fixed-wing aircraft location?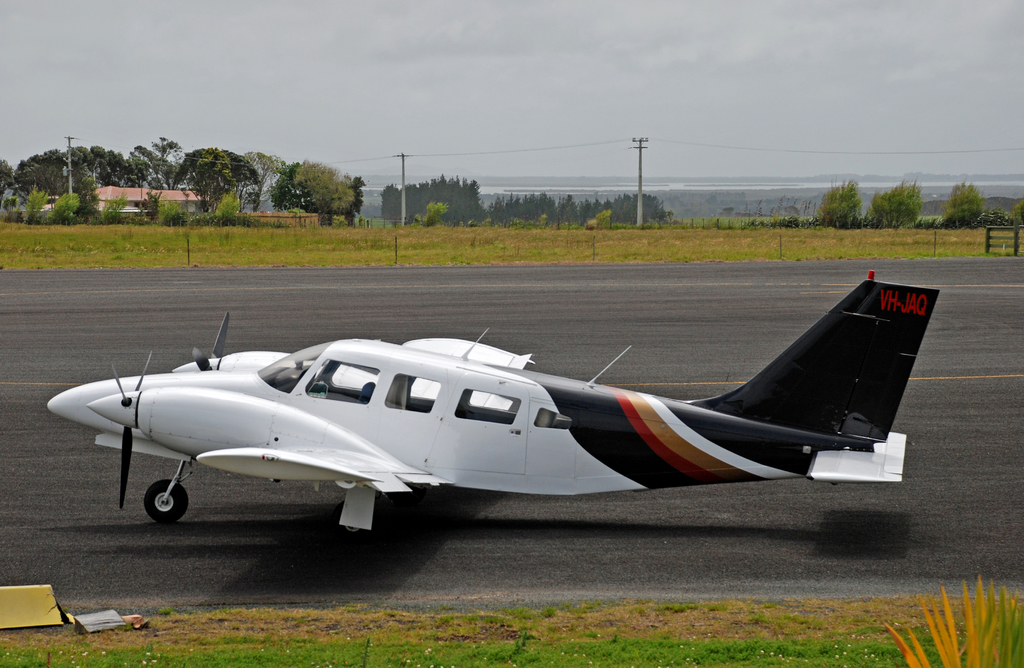
[left=39, top=268, right=942, bottom=538]
